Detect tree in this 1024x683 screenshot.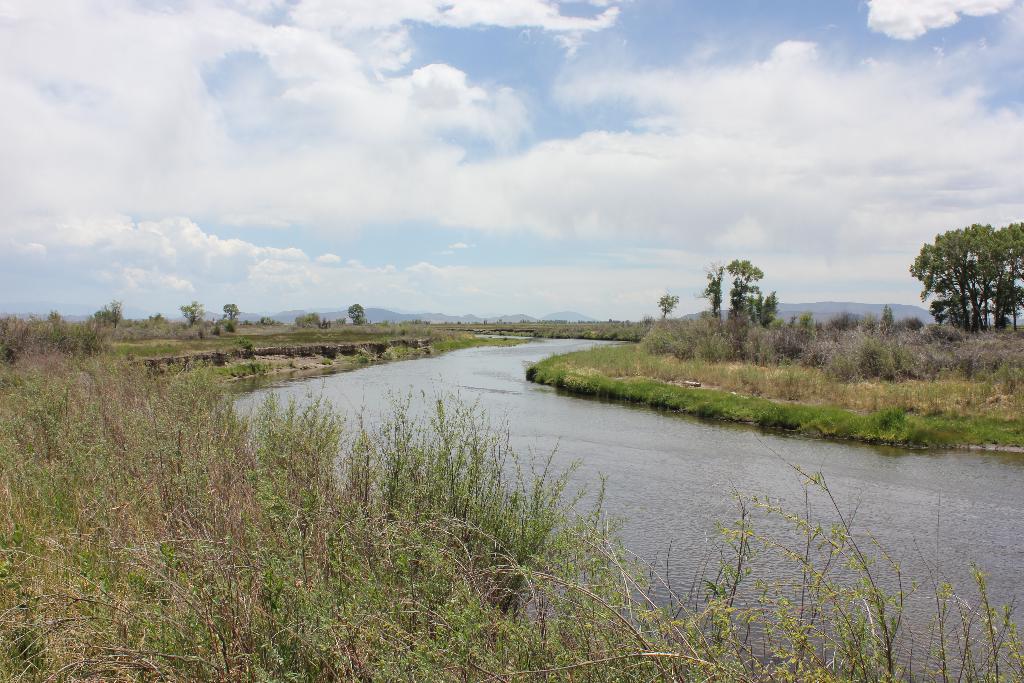
Detection: locate(656, 283, 686, 315).
